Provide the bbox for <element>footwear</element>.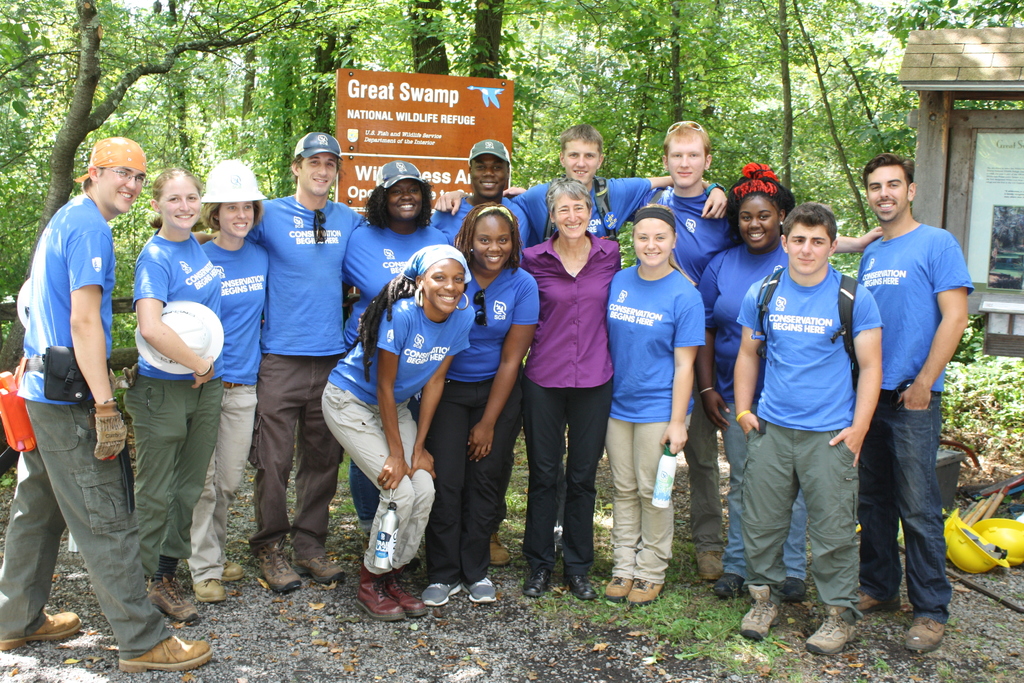
bbox=[732, 588, 779, 641].
